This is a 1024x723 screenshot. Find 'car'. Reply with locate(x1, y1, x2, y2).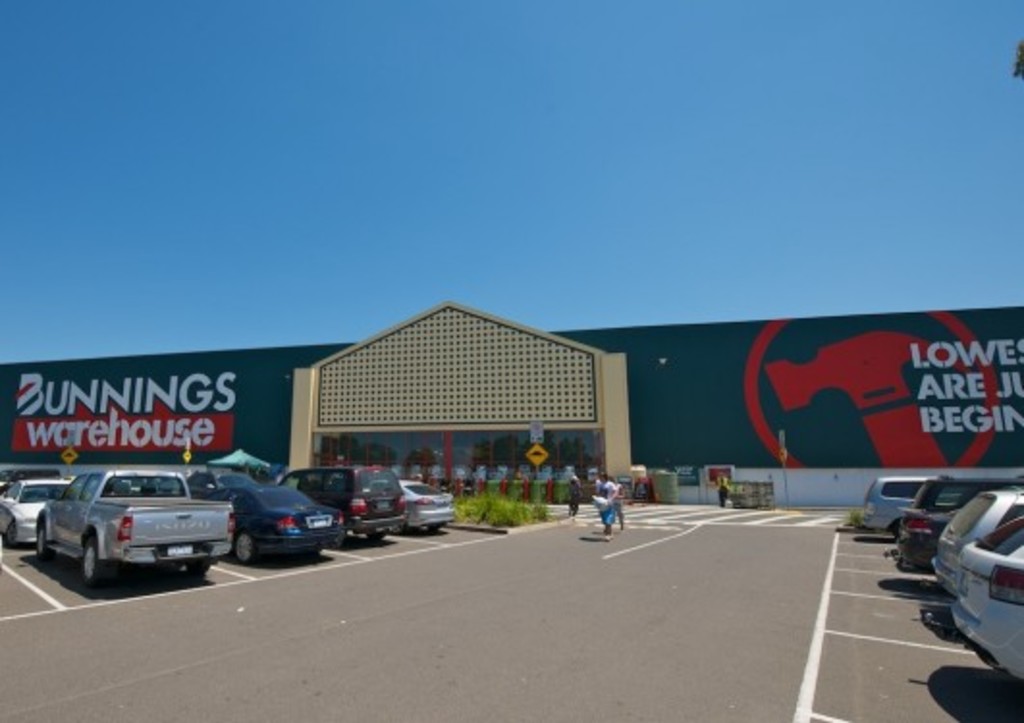
locate(293, 470, 407, 538).
